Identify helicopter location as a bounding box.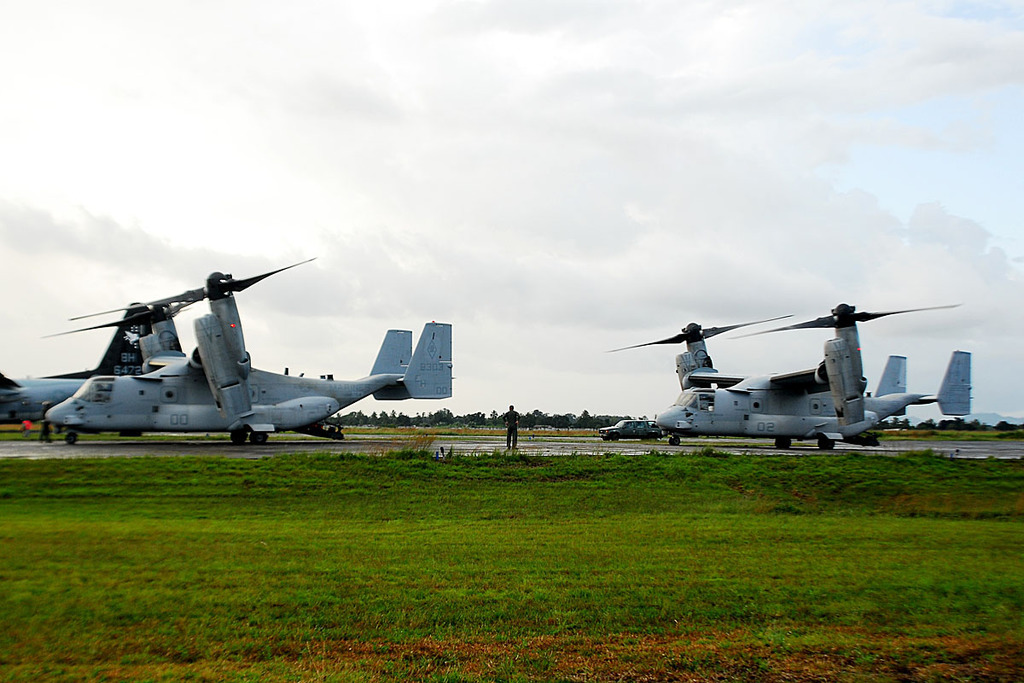
Rect(596, 295, 987, 452).
